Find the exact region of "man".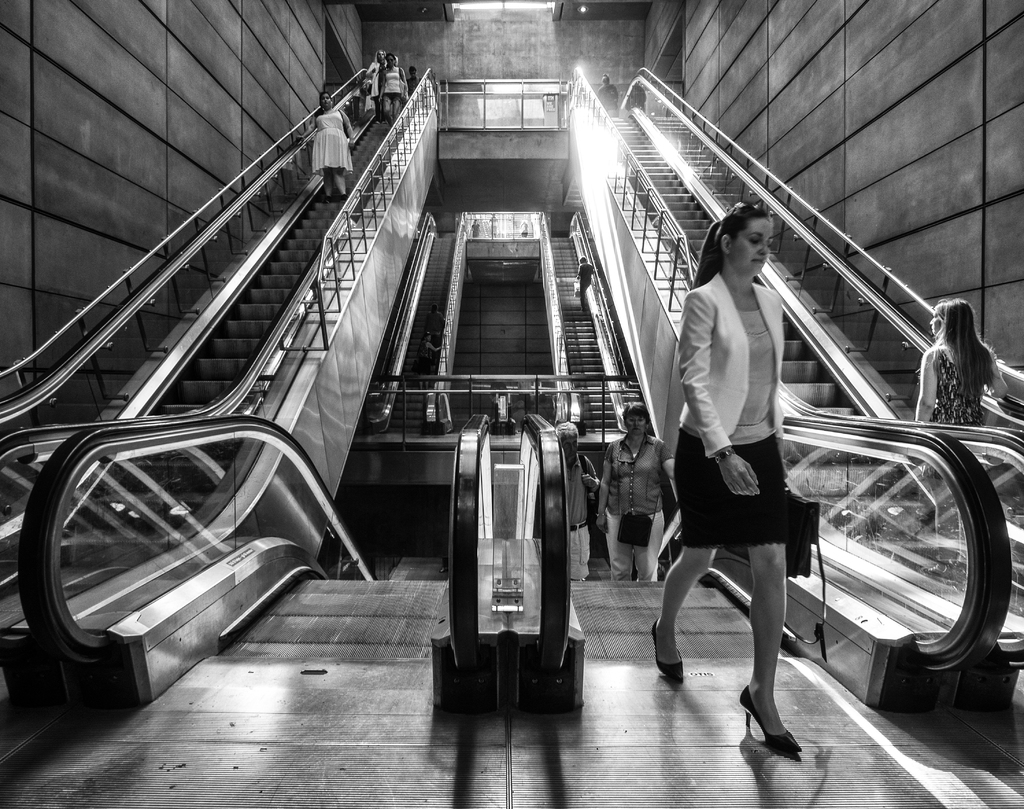
Exact region: rect(557, 419, 600, 581).
